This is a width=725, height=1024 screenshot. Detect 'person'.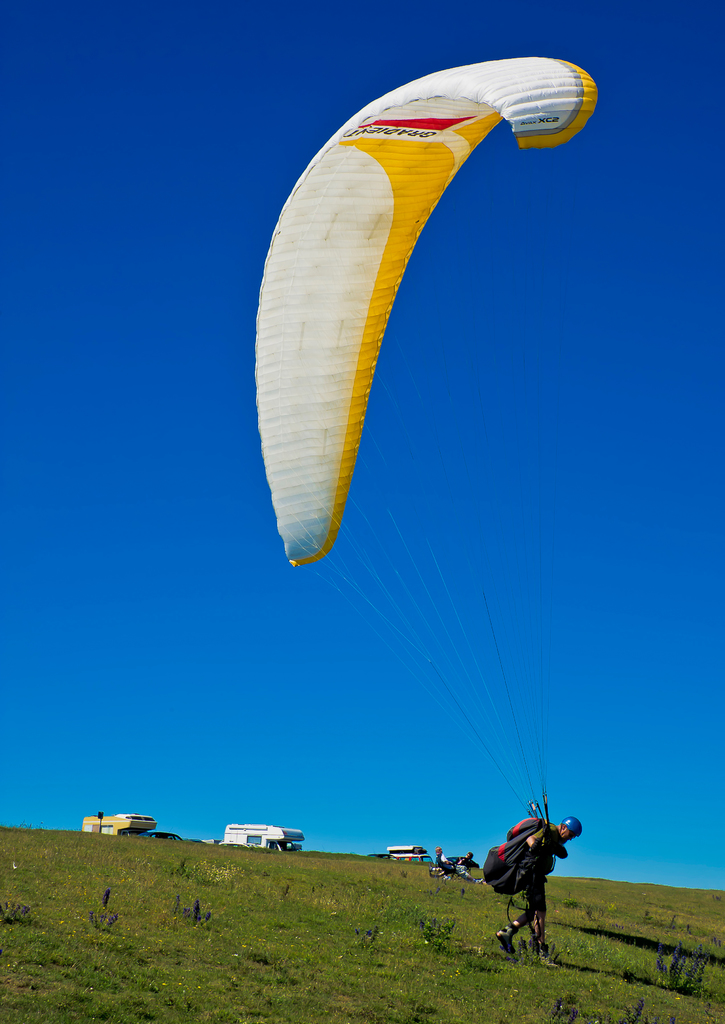
490 812 579 952.
